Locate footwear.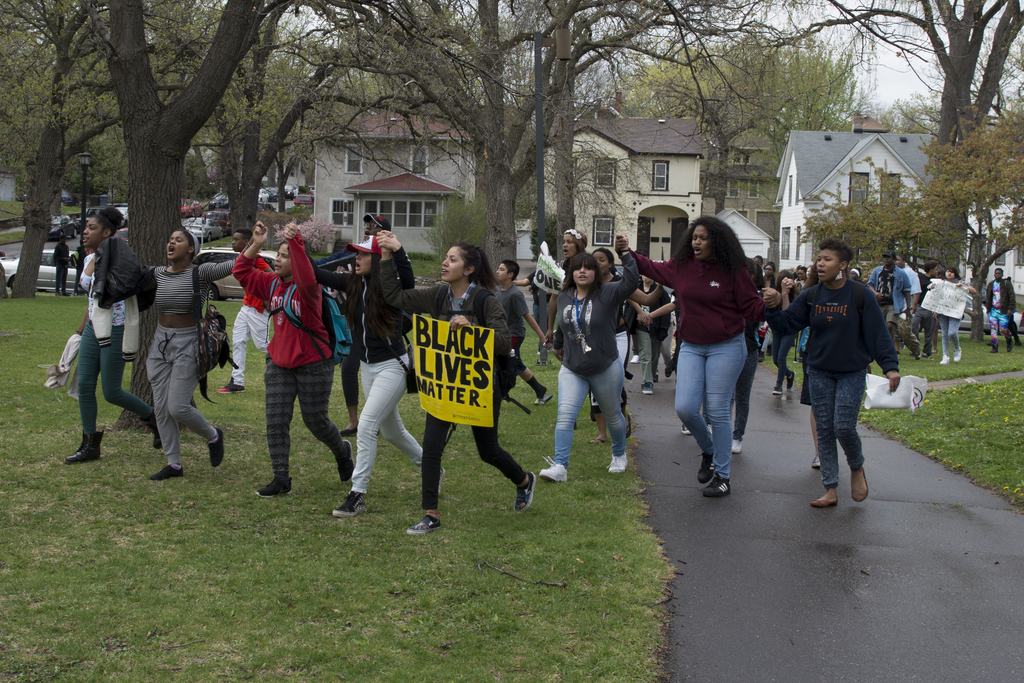
Bounding box: <bbox>728, 440, 744, 454</bbox>.
